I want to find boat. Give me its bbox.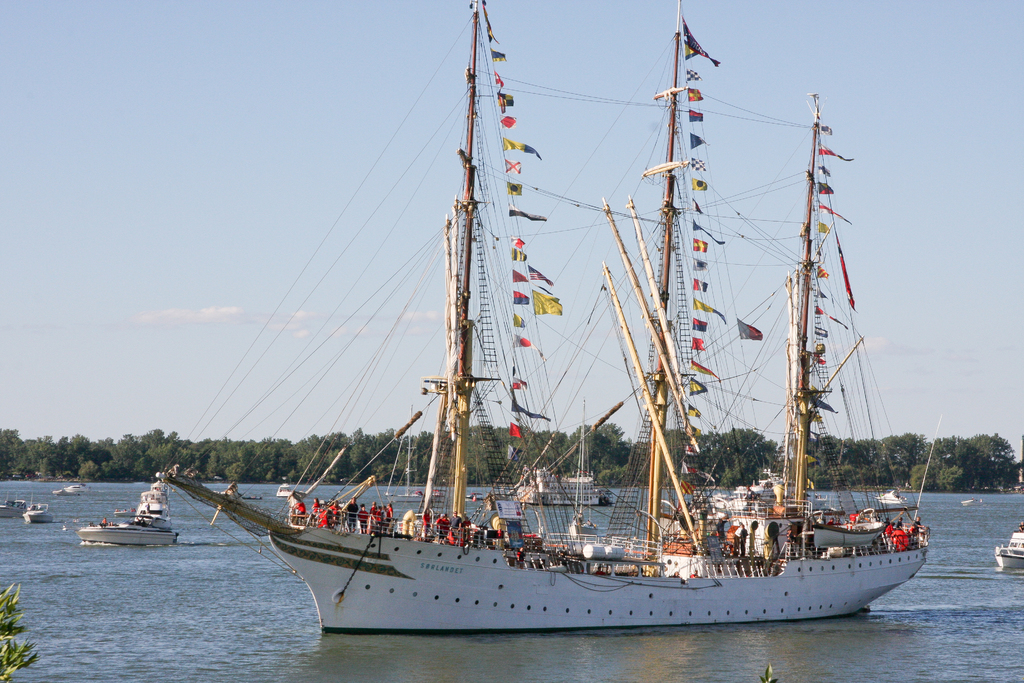
[x1=992, y1=531, x2=1023, y2=572].
